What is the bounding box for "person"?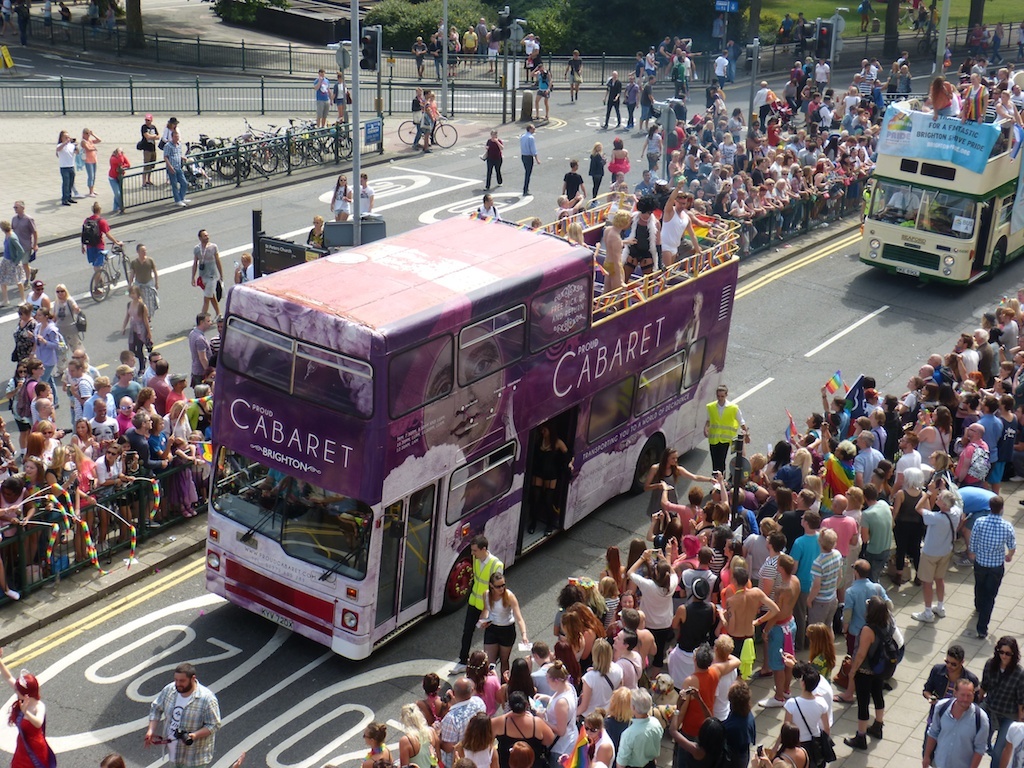
box=[409, 34, 429, 86].
